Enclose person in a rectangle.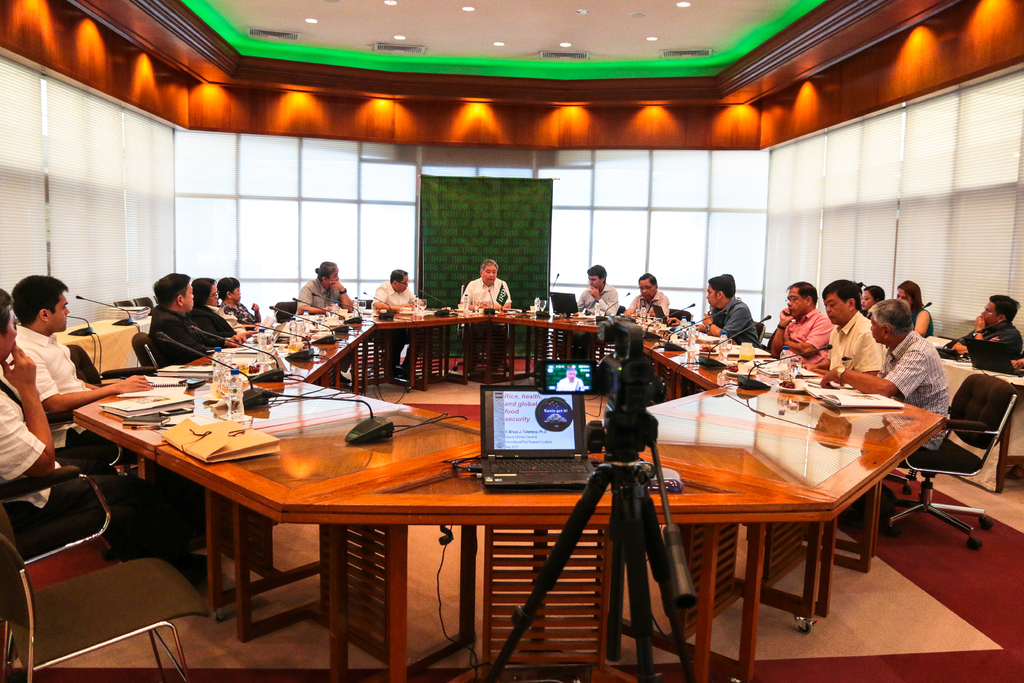
<bbox>668, 276, 758, 345</bbox>.
